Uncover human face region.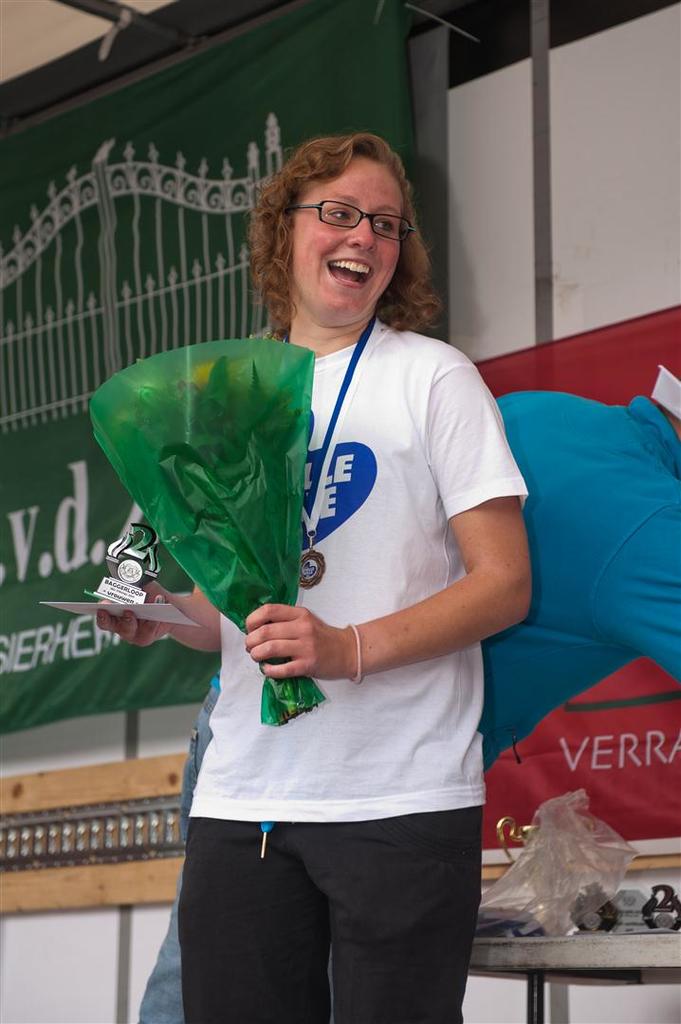
Uncovered: 289 153 400 320.
